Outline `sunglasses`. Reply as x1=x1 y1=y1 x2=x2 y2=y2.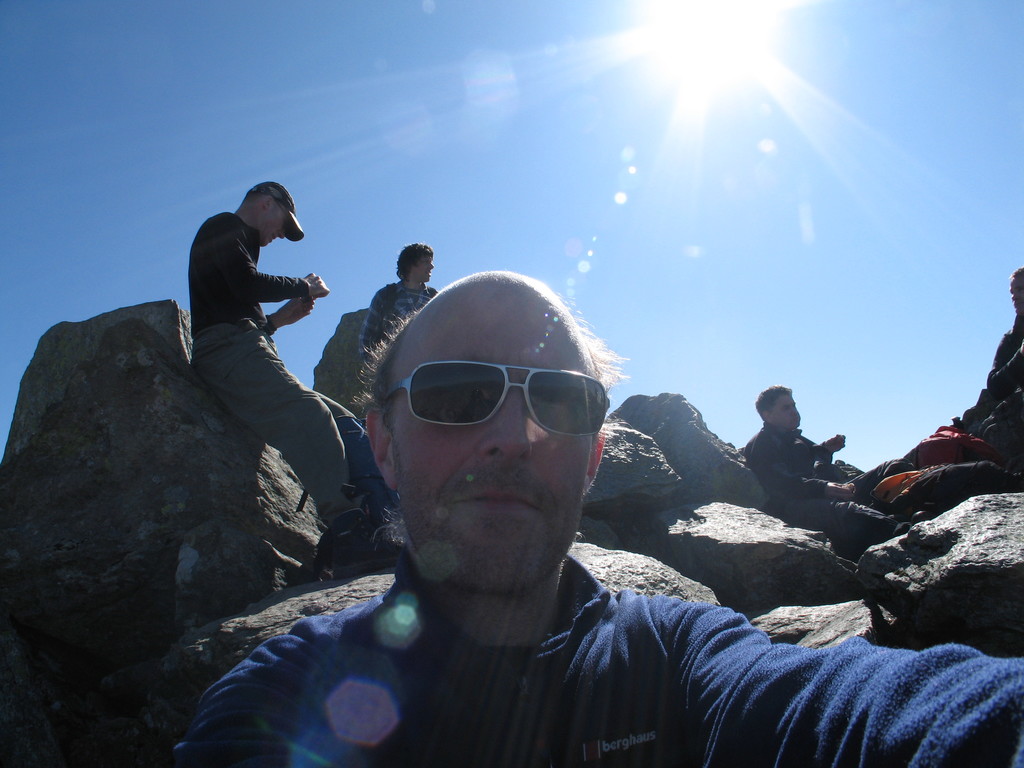
x1=374 y1=354 x2=610 y2=442.
